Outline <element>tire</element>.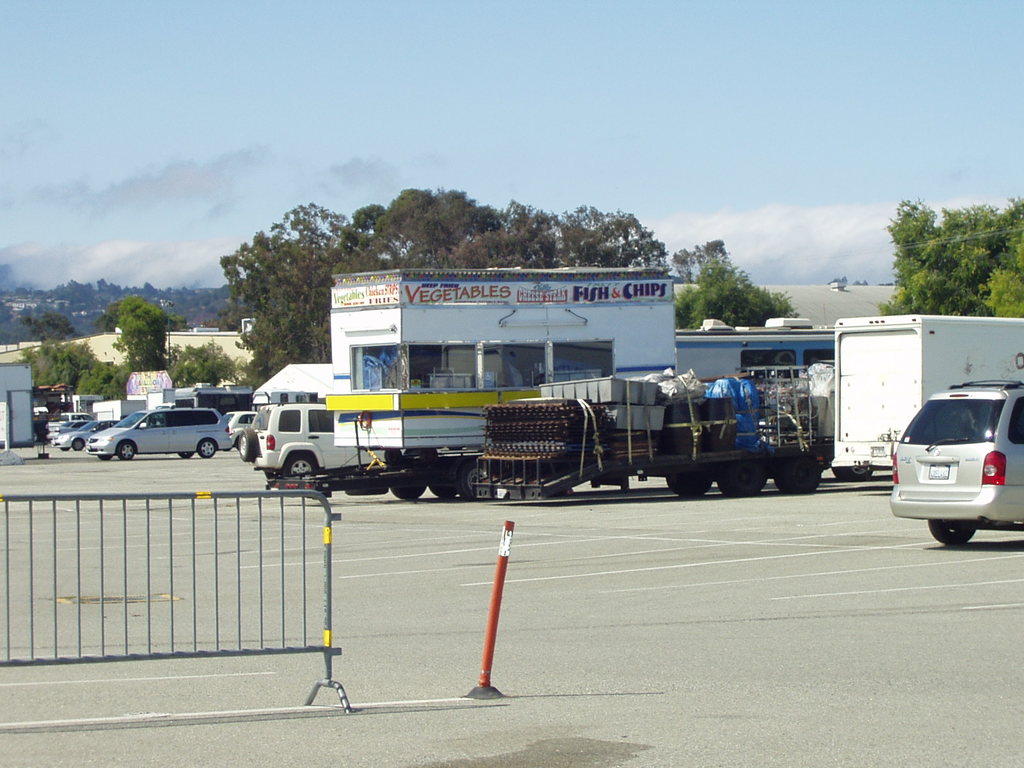
Outline: [239,431,257,460].
